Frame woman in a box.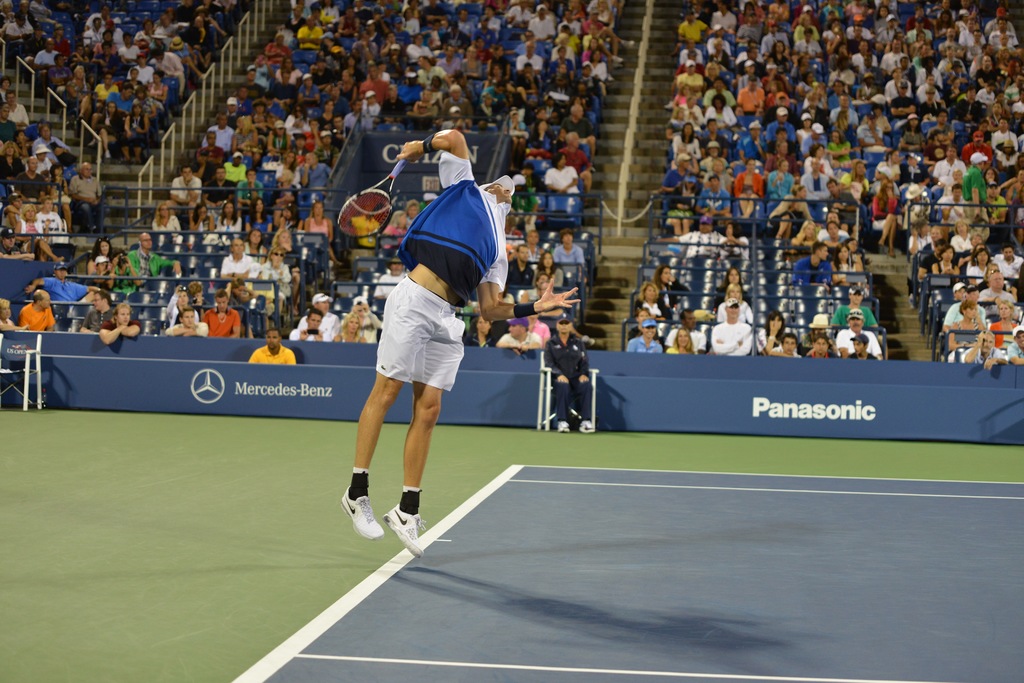
<region>716, 267, 745, 293</region>.
